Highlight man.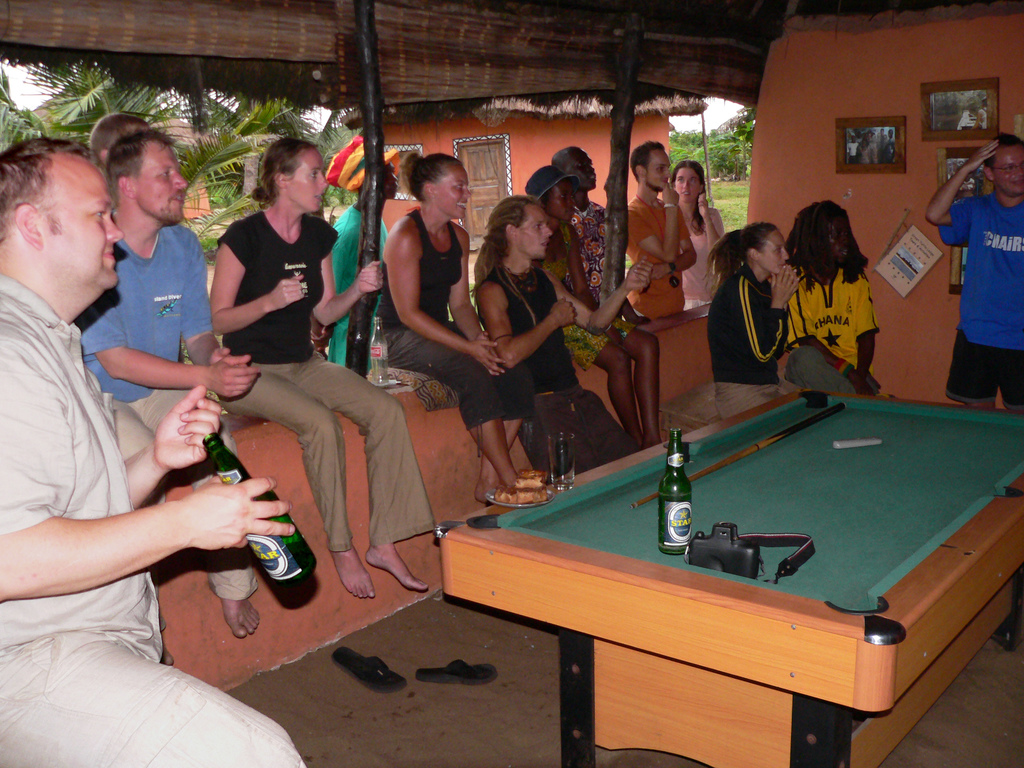
Highlighted region: bbox=[630, 136, 697, 319].
